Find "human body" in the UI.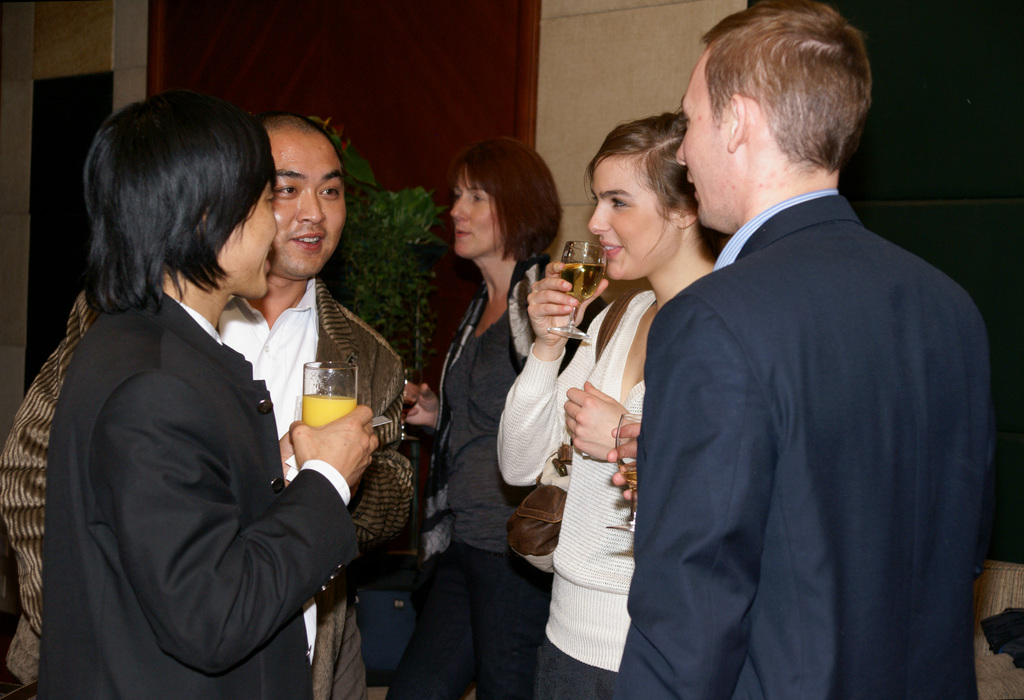
UI element at 404, 134, 612, 699.
